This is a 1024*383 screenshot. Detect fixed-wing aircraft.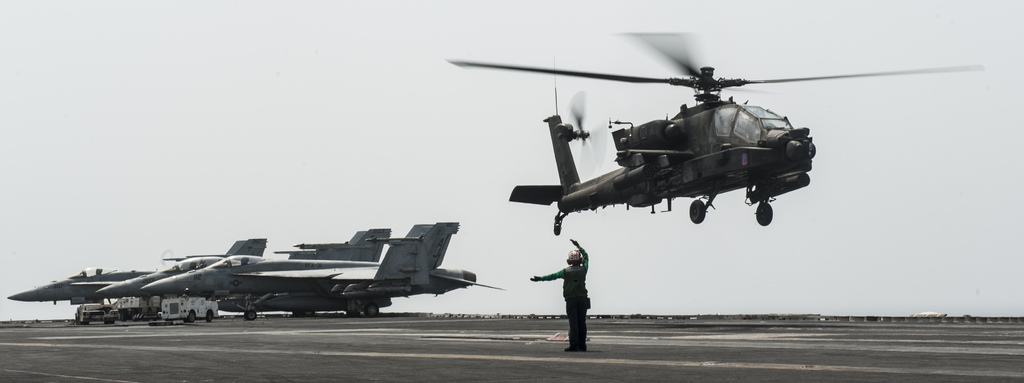
5/233/248/320.
